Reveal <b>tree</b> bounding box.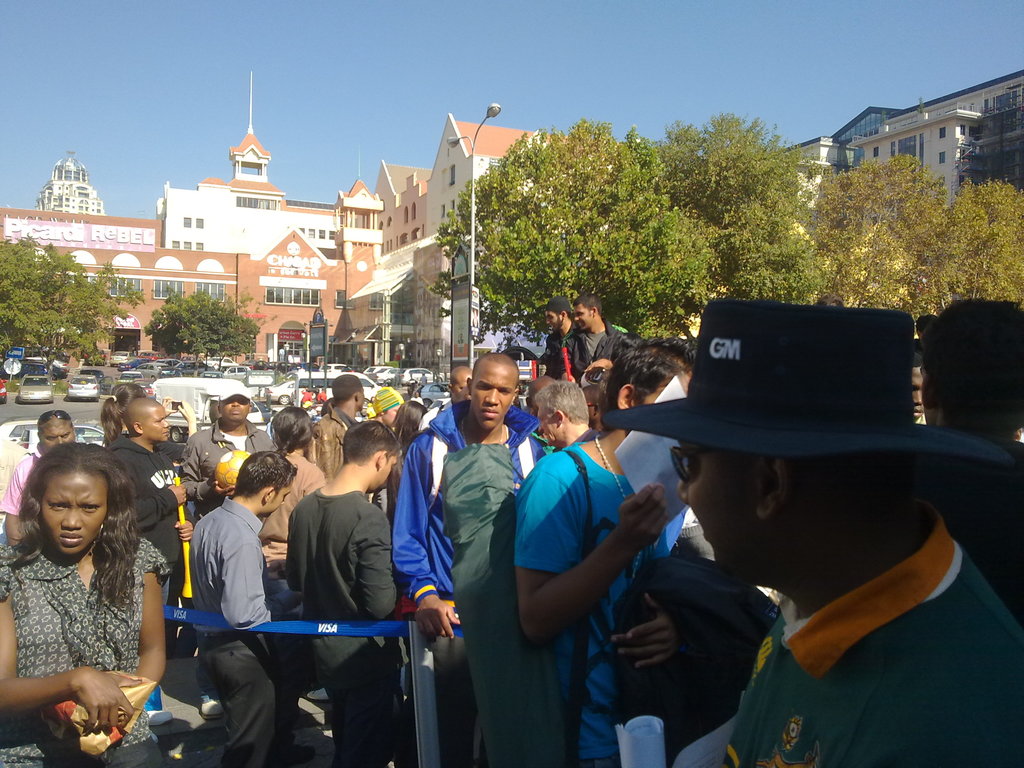
Revealed: box(147, 285, 276, 369).
